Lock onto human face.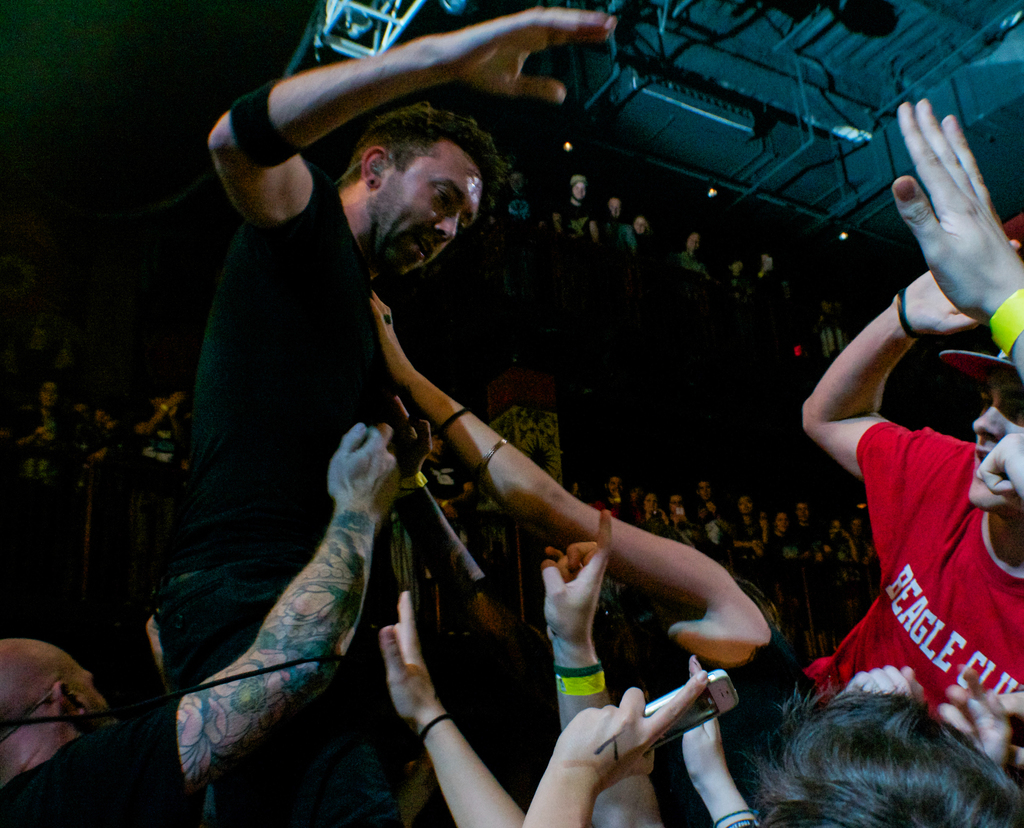
Locked: locate(73, 672, 115, 728).
